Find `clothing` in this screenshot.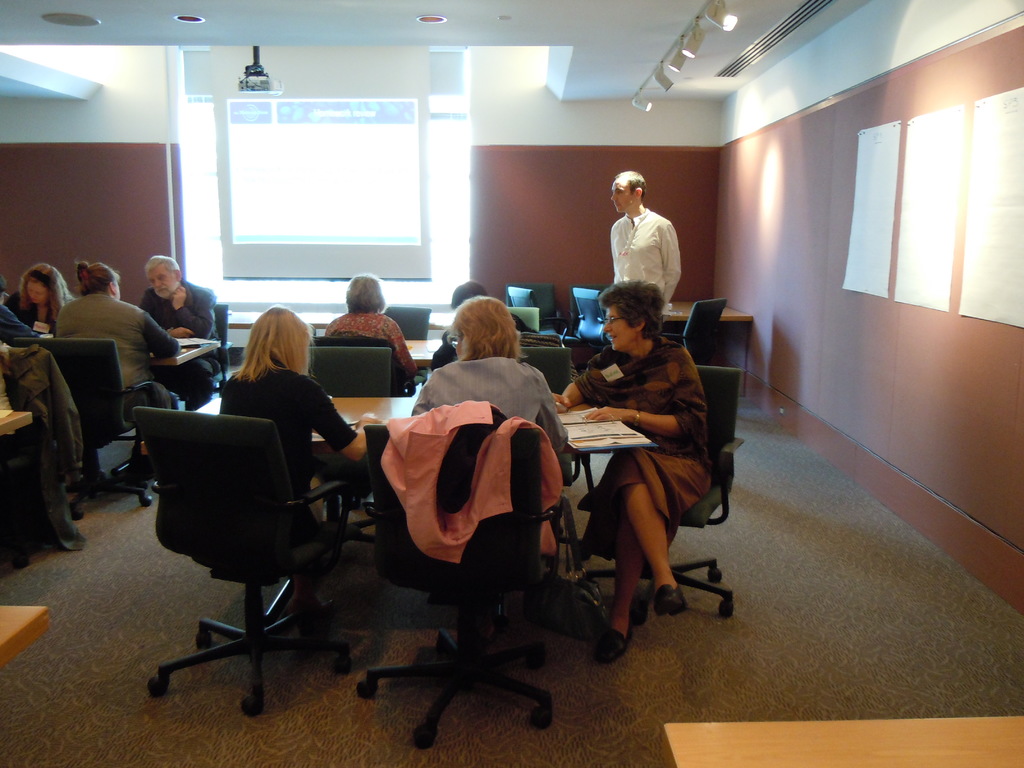
The bounding box for `clothing` is region(216, 363, 359, 534).
